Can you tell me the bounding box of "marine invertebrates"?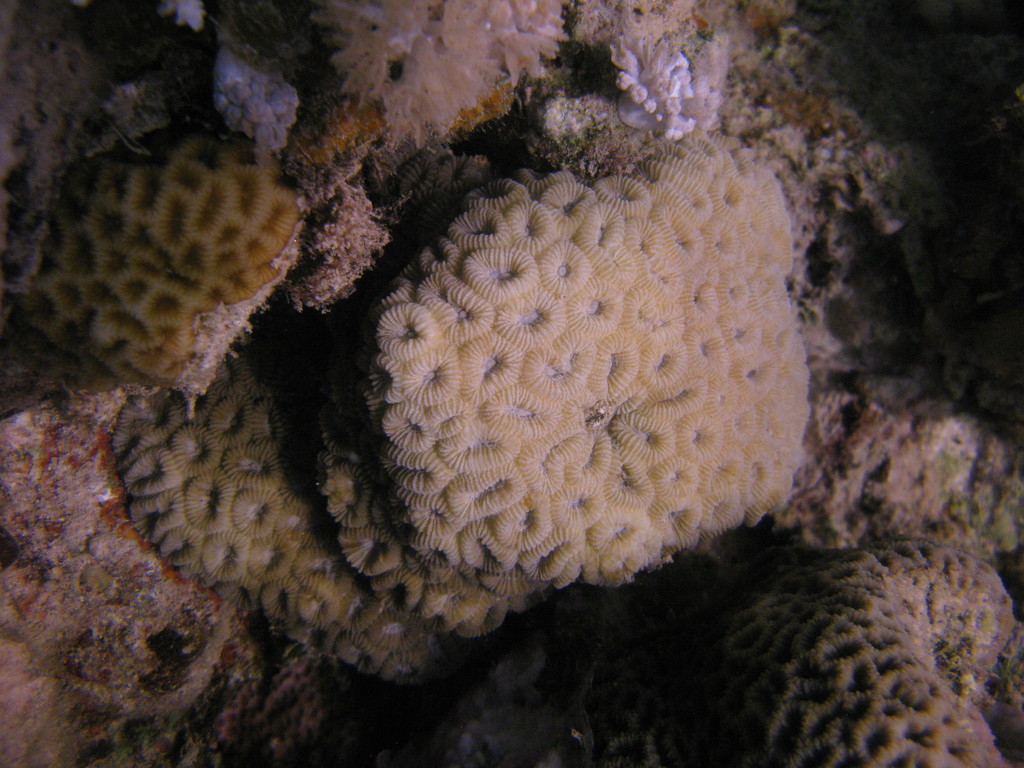
[x1=252, y1=0, x2=620, y2=150].
